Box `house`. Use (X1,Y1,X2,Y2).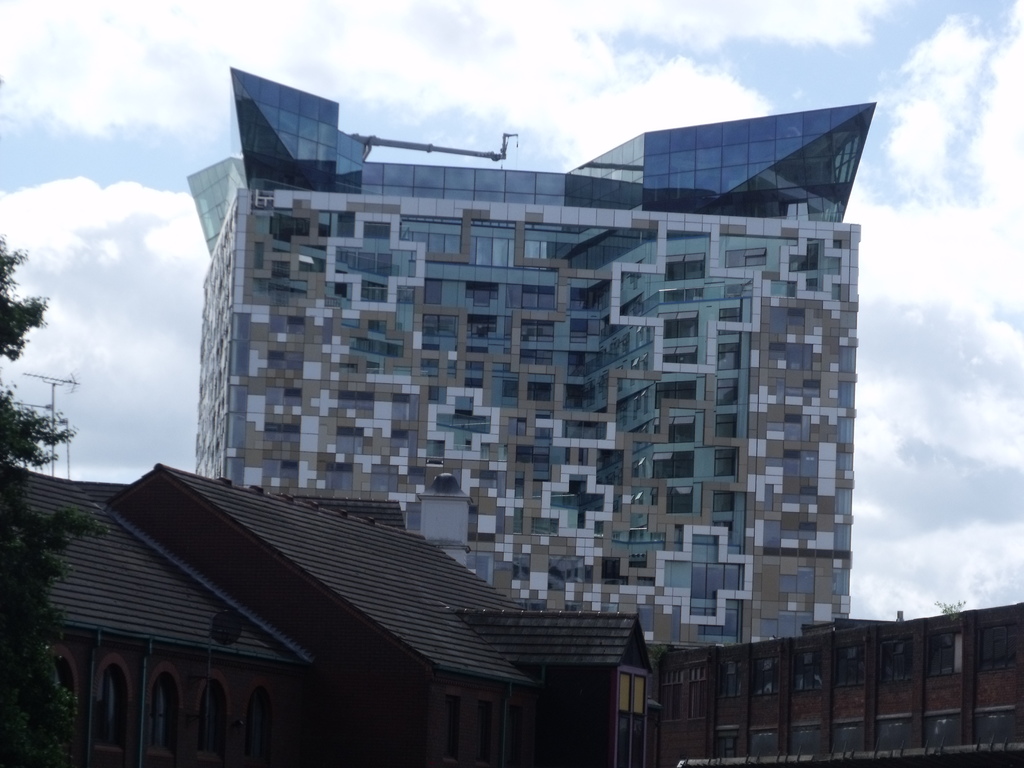
(36,459,664,752).
